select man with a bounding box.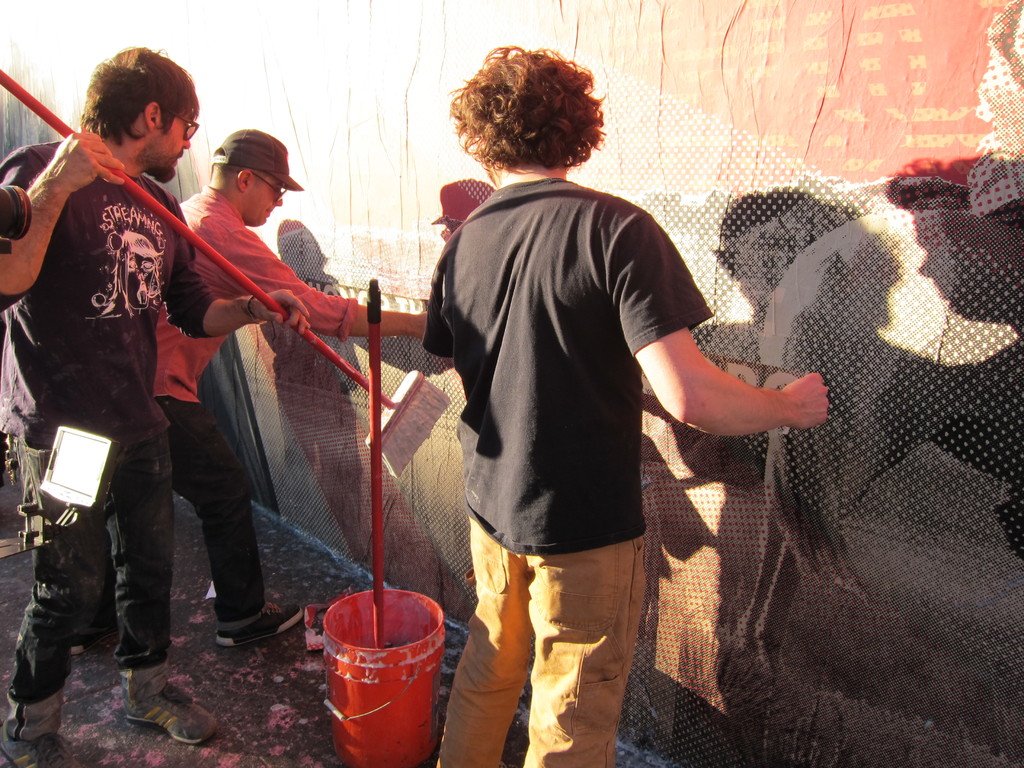
x1=146 y1=129 x2=432 y2=655.
